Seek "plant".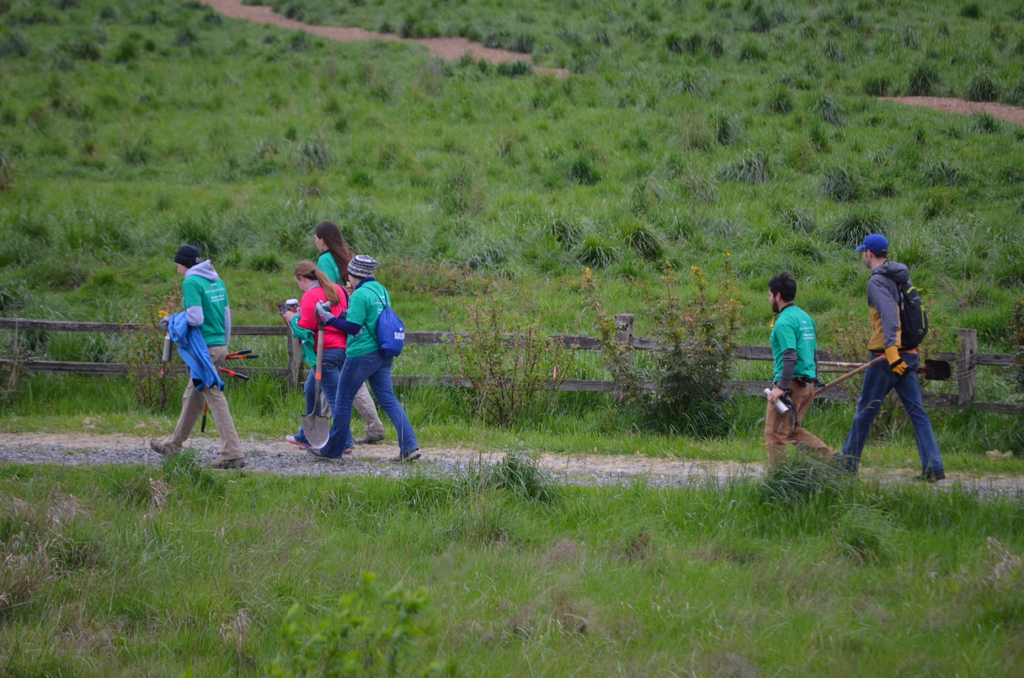
x1=689 y1=37 x2=704 y2=58.
